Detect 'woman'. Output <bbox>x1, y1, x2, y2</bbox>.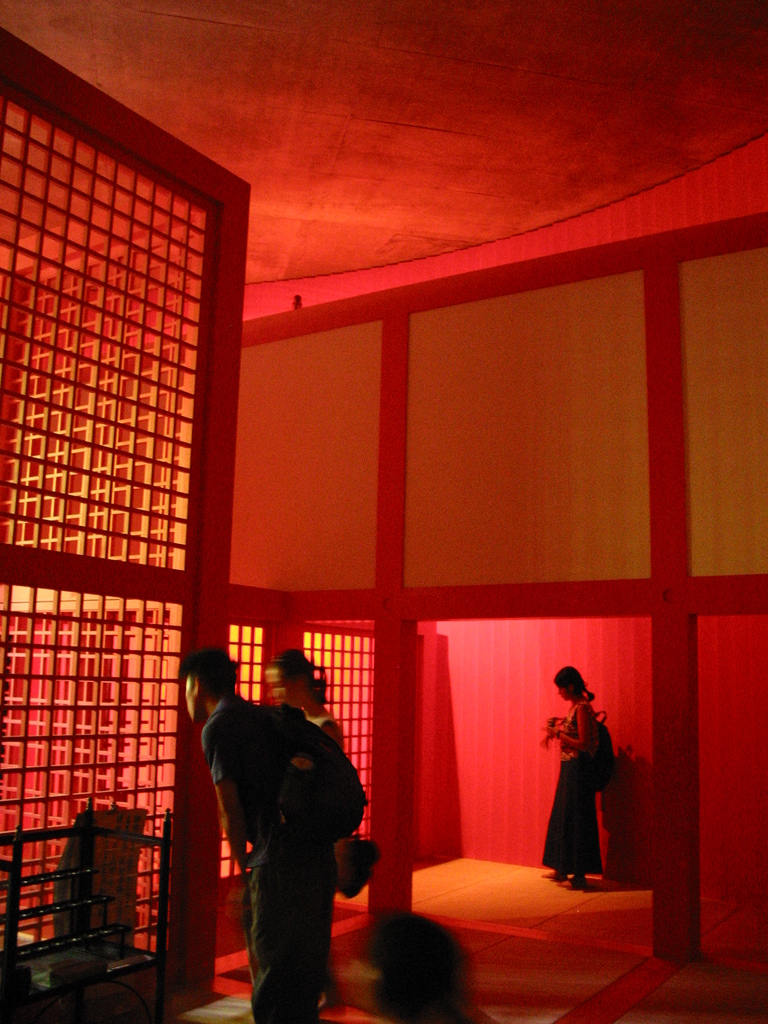
<bbox>266, 652, 341, 749</bbox>.
